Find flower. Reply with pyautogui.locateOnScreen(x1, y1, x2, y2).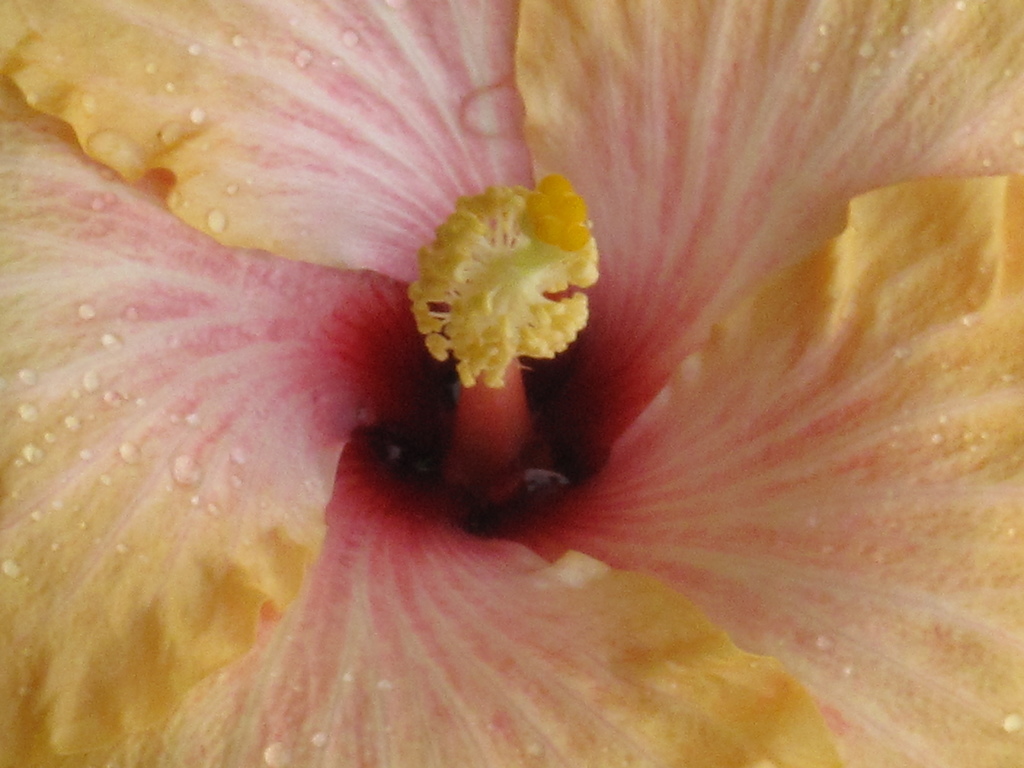
pyautogui.locateOnScreen(0, 17, 1023, 767).
